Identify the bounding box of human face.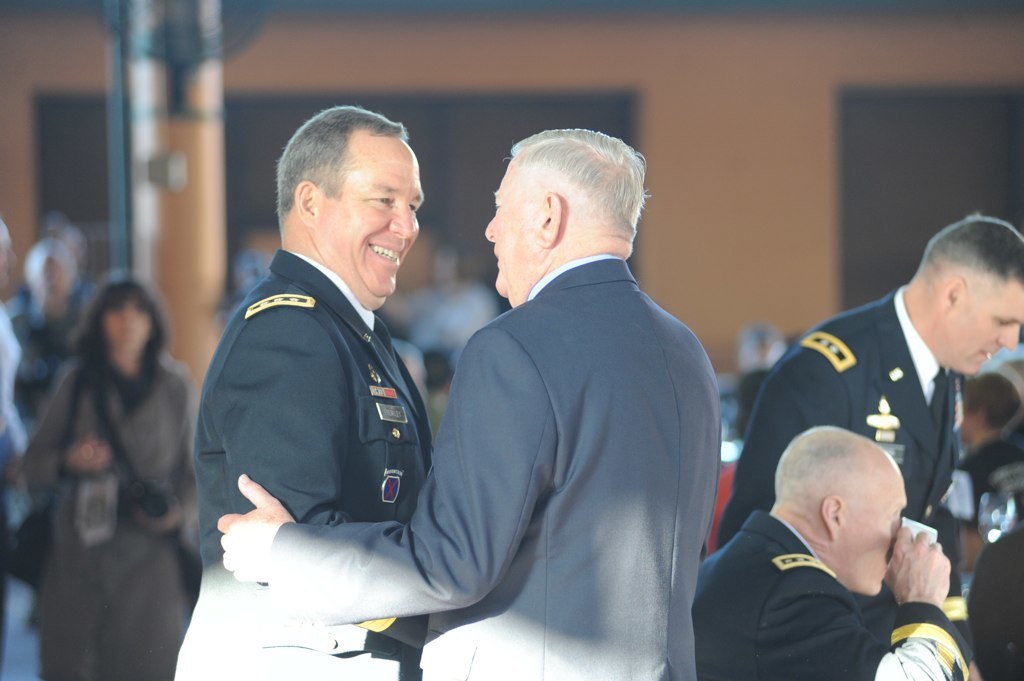
region(946, 275, 1022, 378).
